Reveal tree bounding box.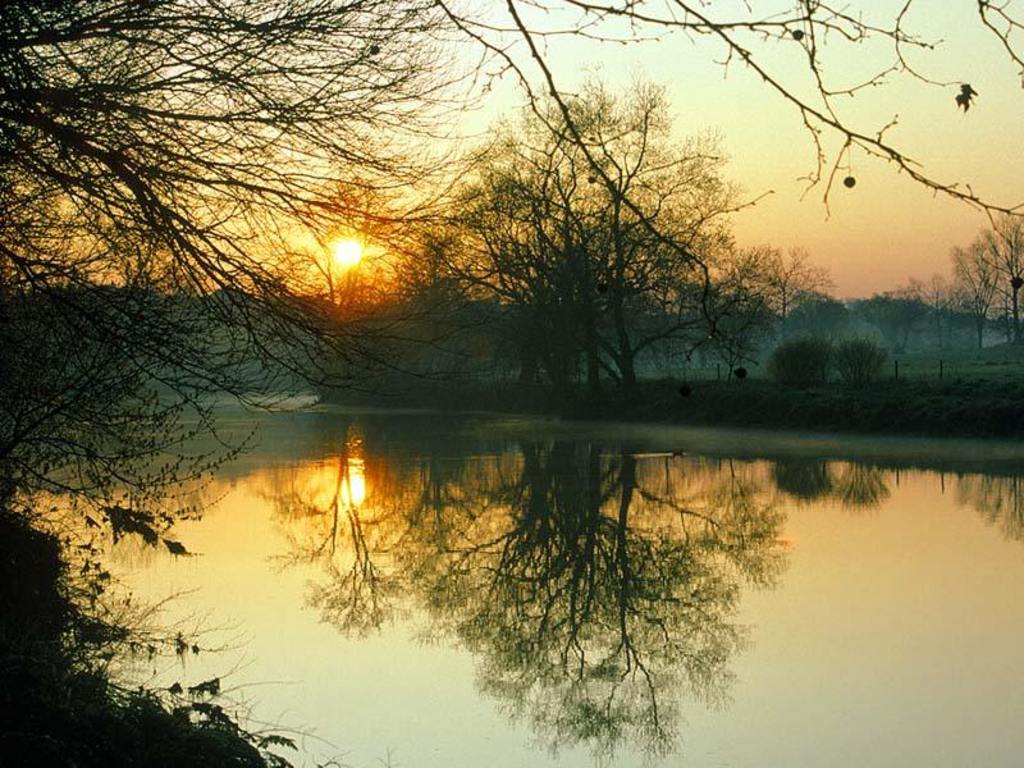
Revealed: locate(279, 180, 406, 323).
